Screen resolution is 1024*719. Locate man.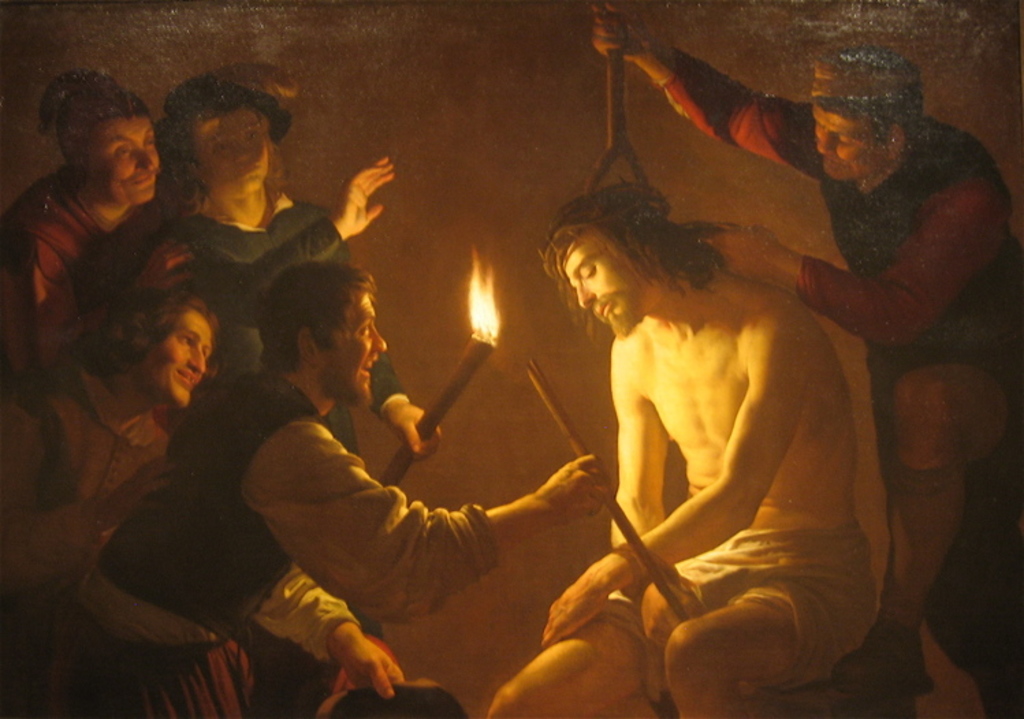
left=592, top=15, right=1023, bottom=718.
